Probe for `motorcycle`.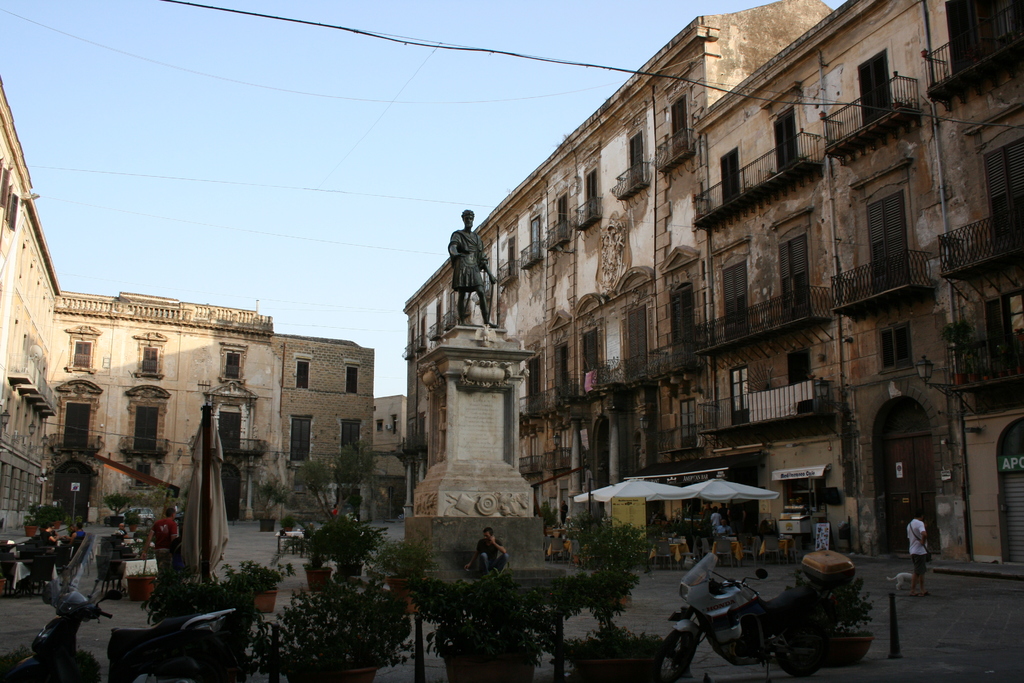
Probe result: 657 563 896 667.
